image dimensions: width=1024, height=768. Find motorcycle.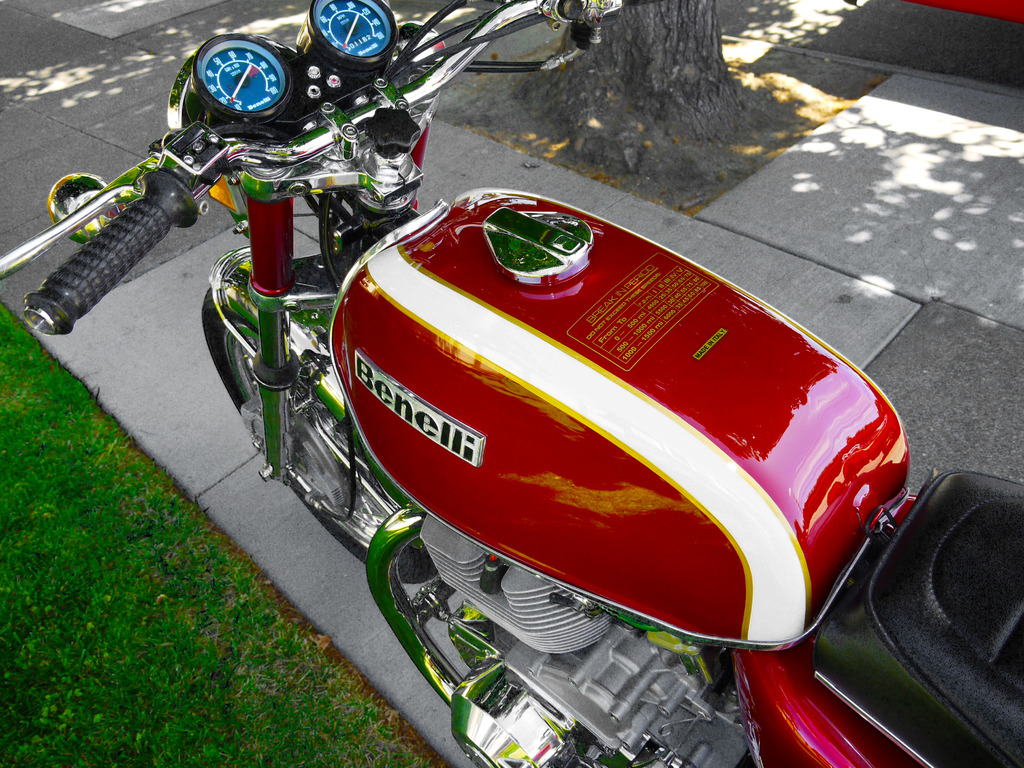
detection(0, 0, 1023, 767).
